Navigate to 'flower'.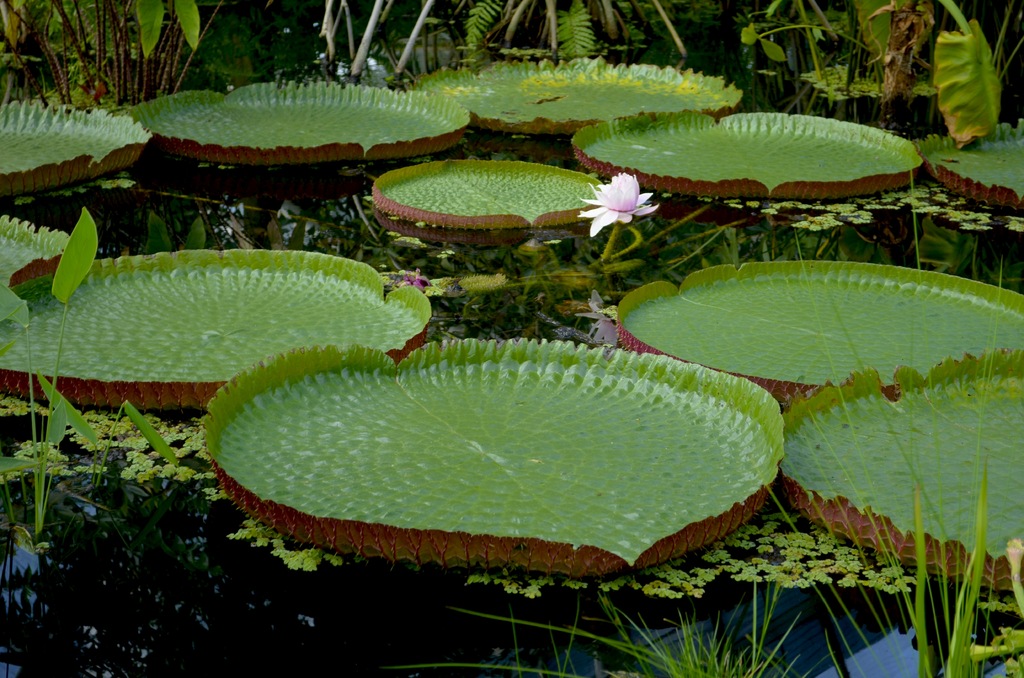
Navigation target: (left=582, top=167, right=658, bottom=232).
